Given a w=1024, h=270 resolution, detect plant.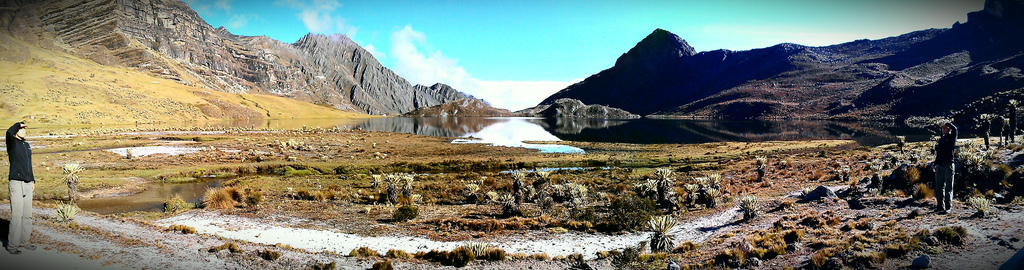
locate(960, 147, 981, 175).
